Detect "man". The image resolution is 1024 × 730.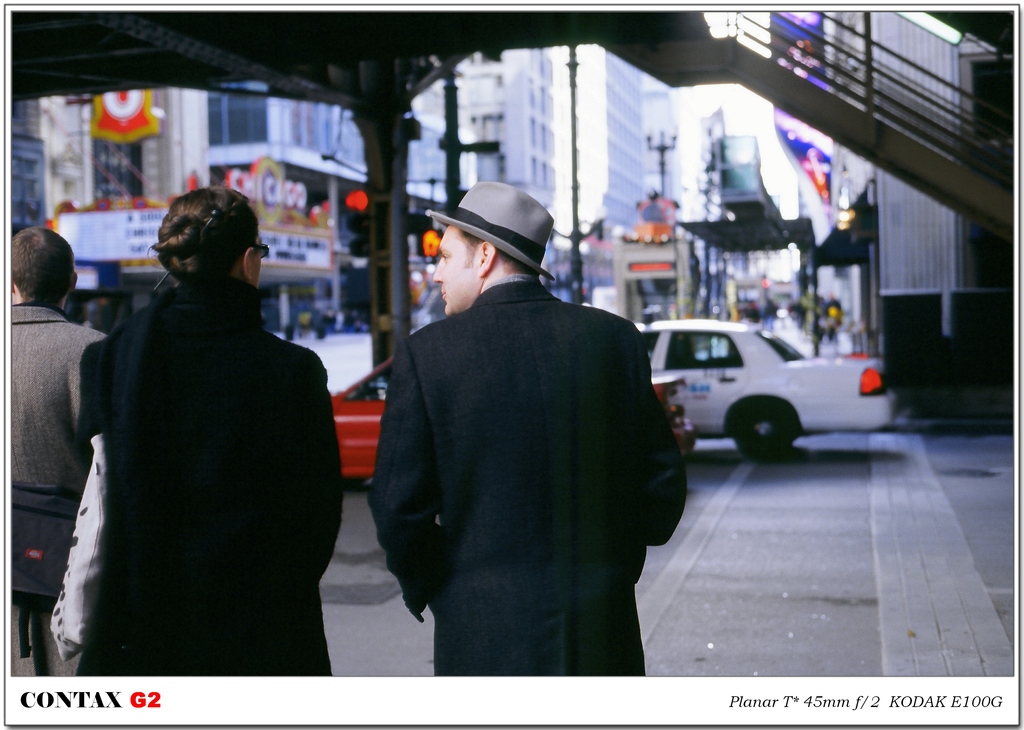
bbox=[362, 163, 697, 683].
